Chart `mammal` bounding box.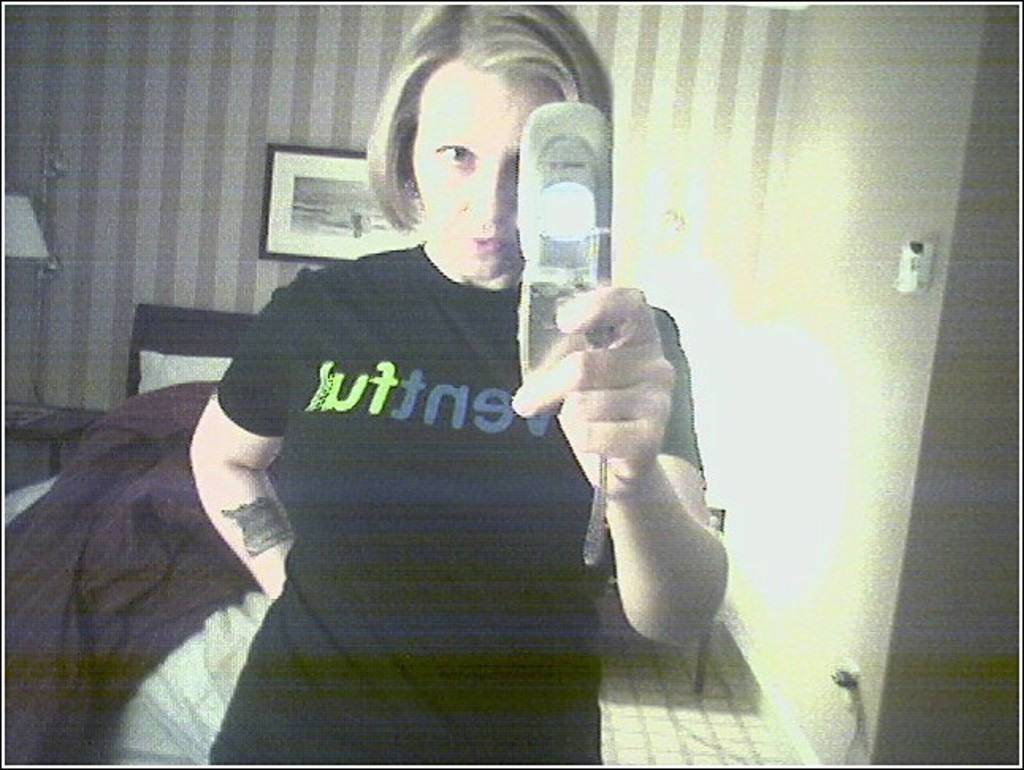
Charted: {"left": 178, "top": 0, "right": 728, "bottom": 768}.
